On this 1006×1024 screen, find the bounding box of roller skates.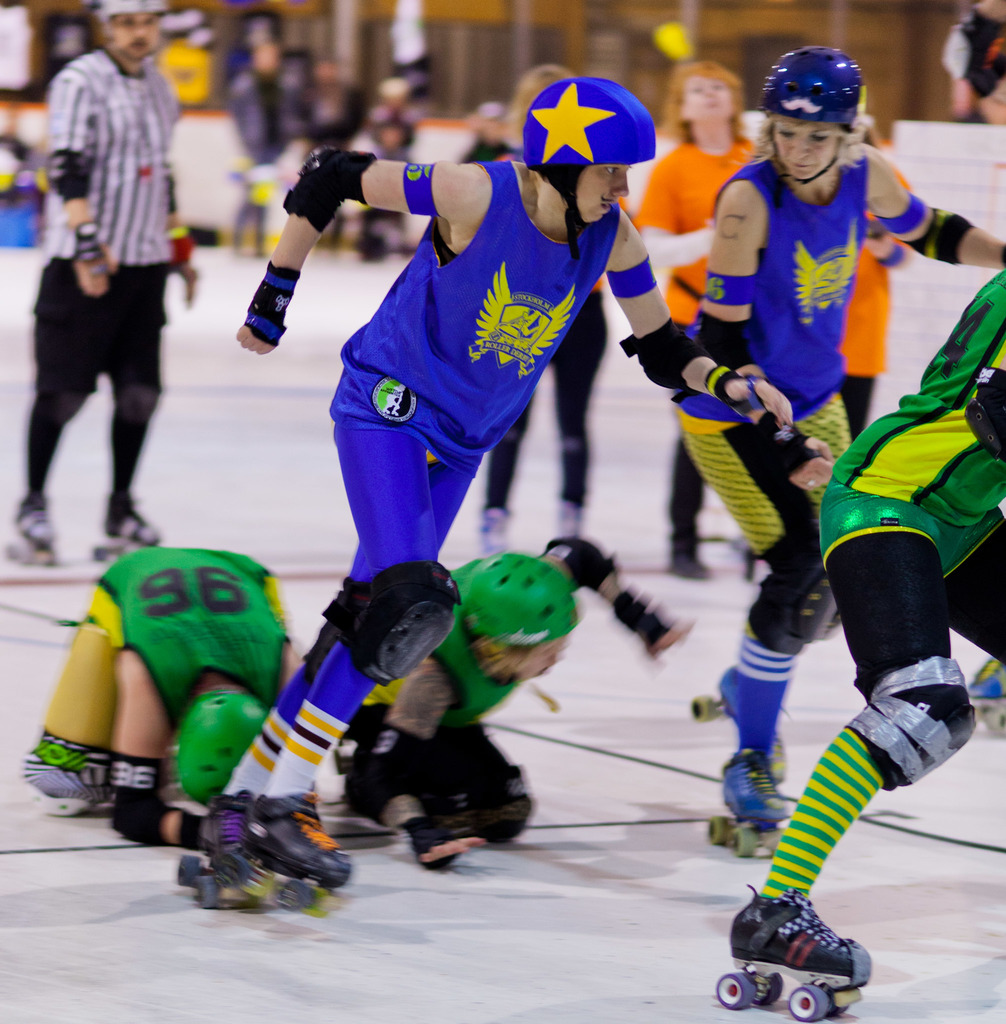
Bounding box: rect(715, 887, 872, 1021).
